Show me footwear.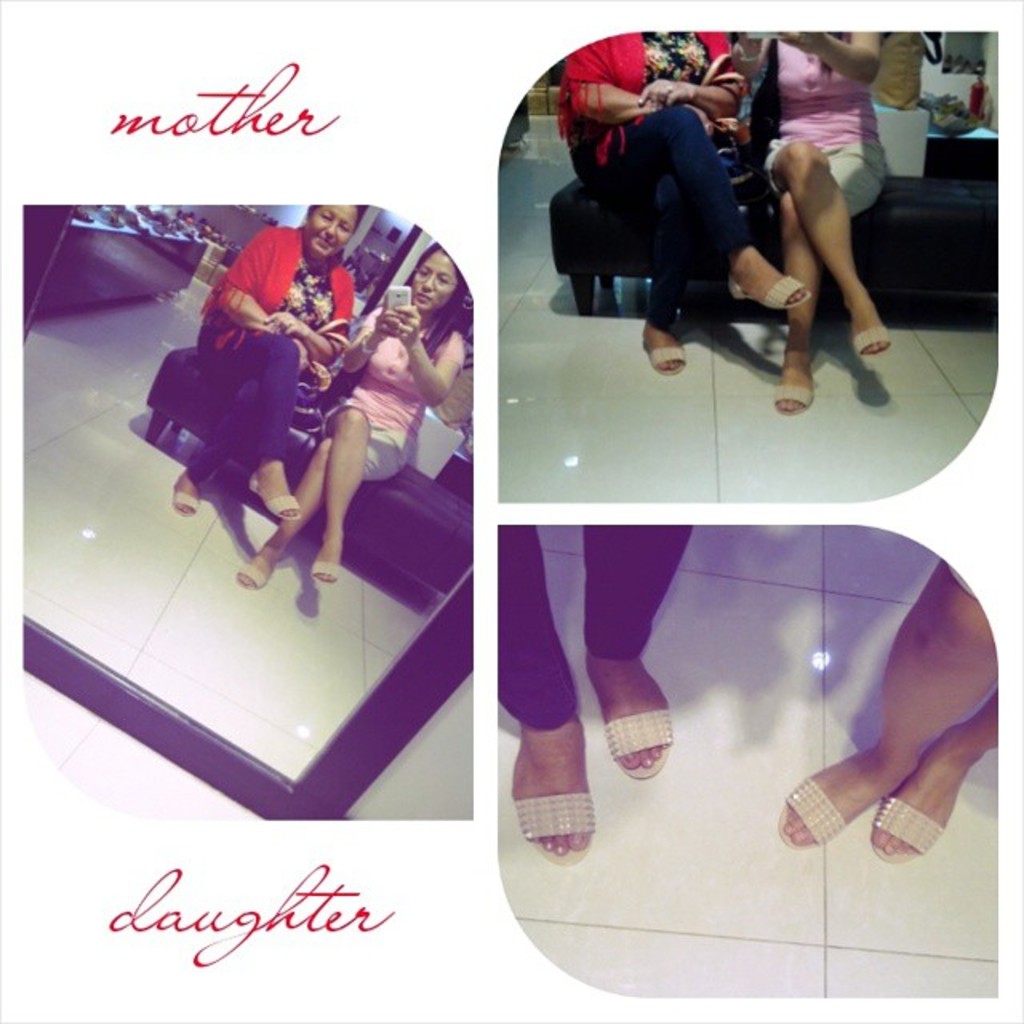
footwear is here: x1=264 y1=493 x2=304 y2=520.
